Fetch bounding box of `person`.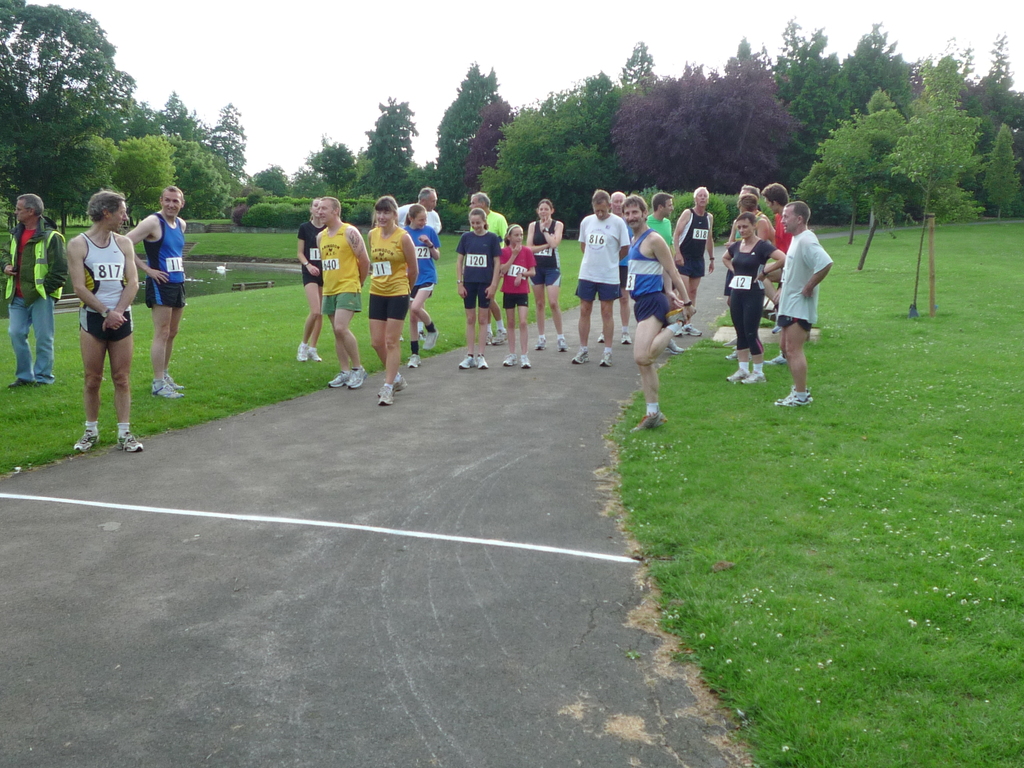
Bbox: BBox(390, 184, 442, 245).
